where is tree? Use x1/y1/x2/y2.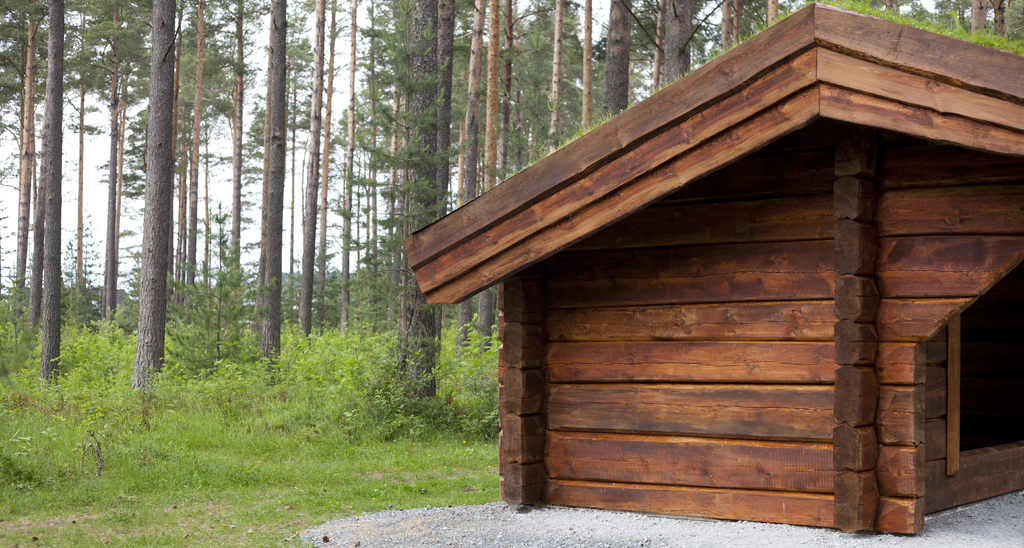
134/1/186/390.
